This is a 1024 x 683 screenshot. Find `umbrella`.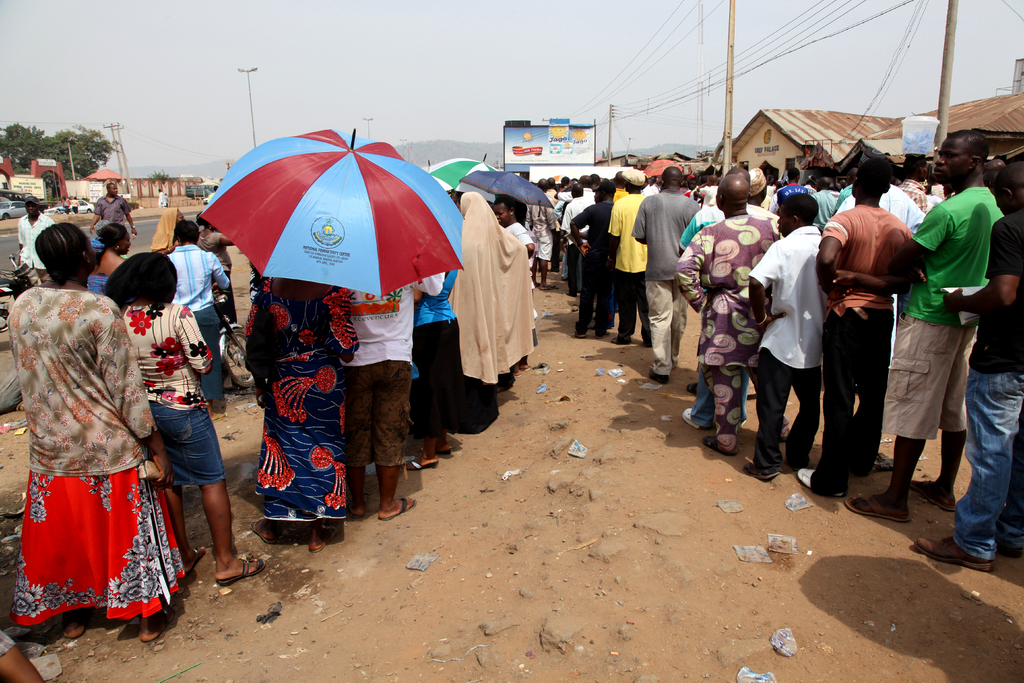
Bounding box: box=[200, 126, 465, 299].
